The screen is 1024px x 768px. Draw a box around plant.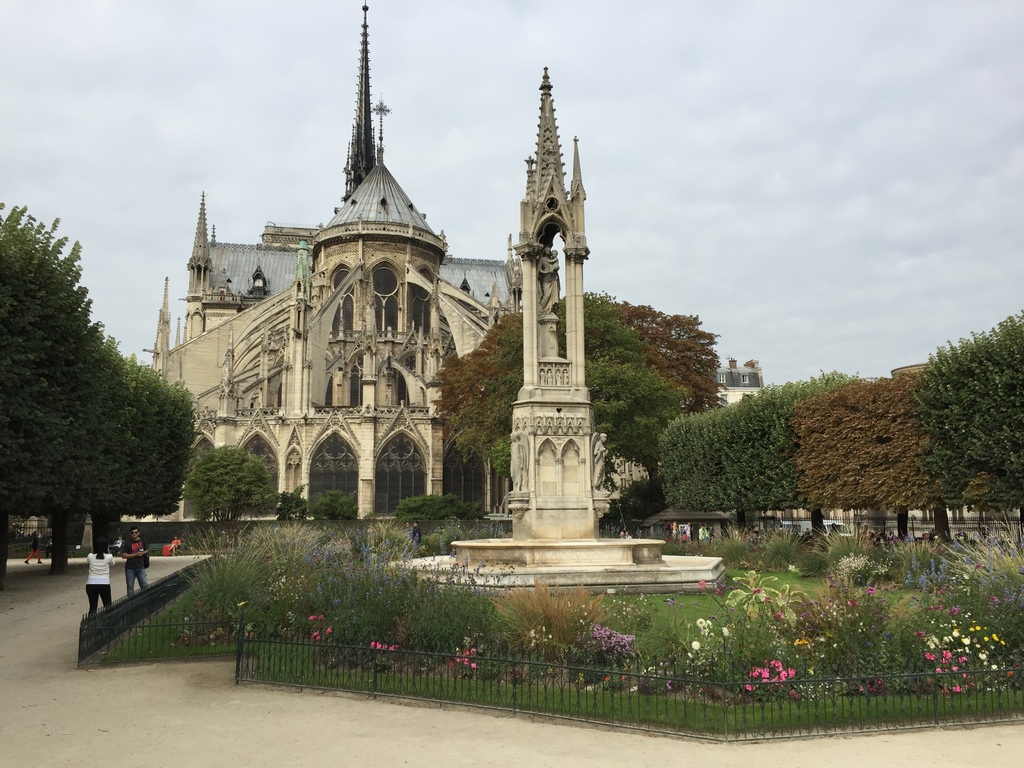
[x1=589, y1=620, x2=639, y2=692].
